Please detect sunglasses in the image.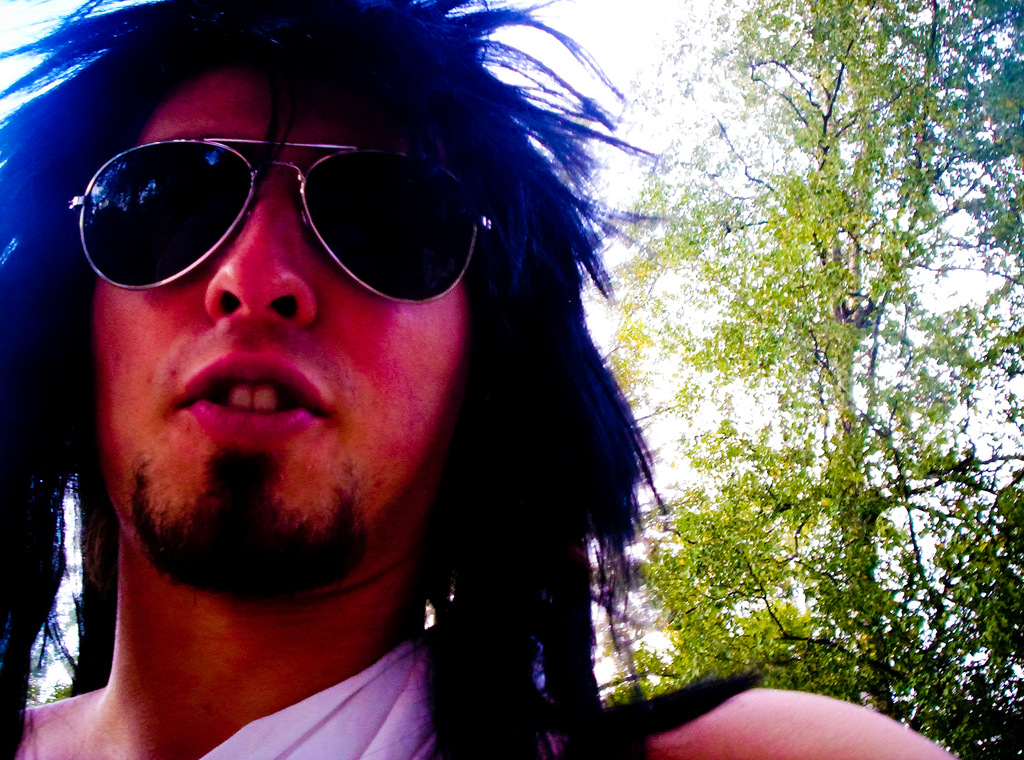
(x1=59, y1=129, x2=496, y2=309).
